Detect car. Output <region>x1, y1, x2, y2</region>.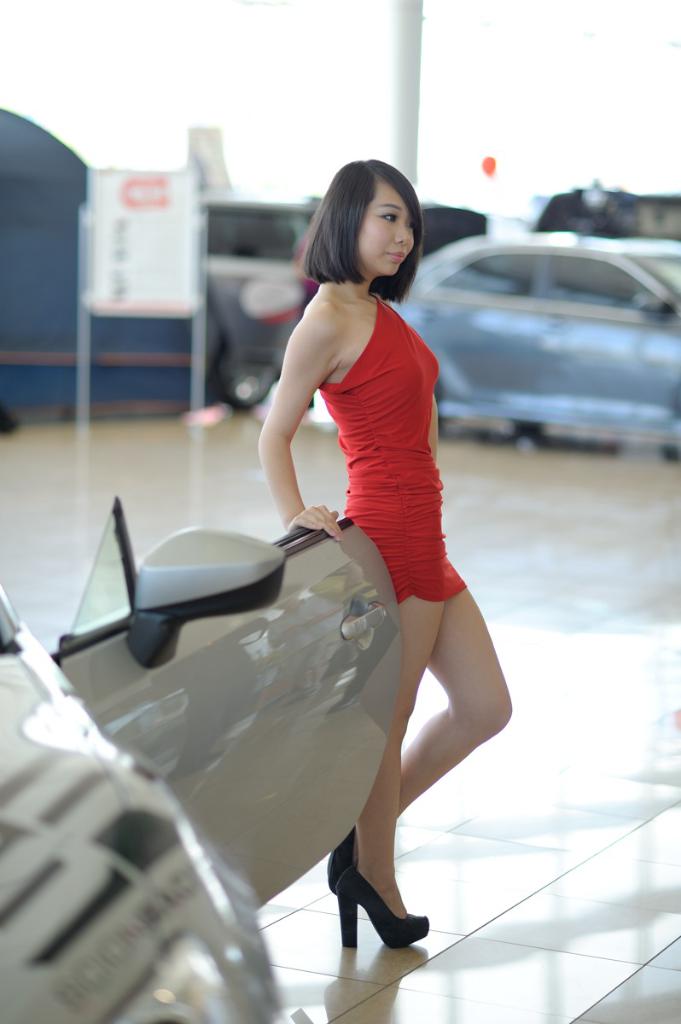
<region>0, 496, 404, 1023</region>.
